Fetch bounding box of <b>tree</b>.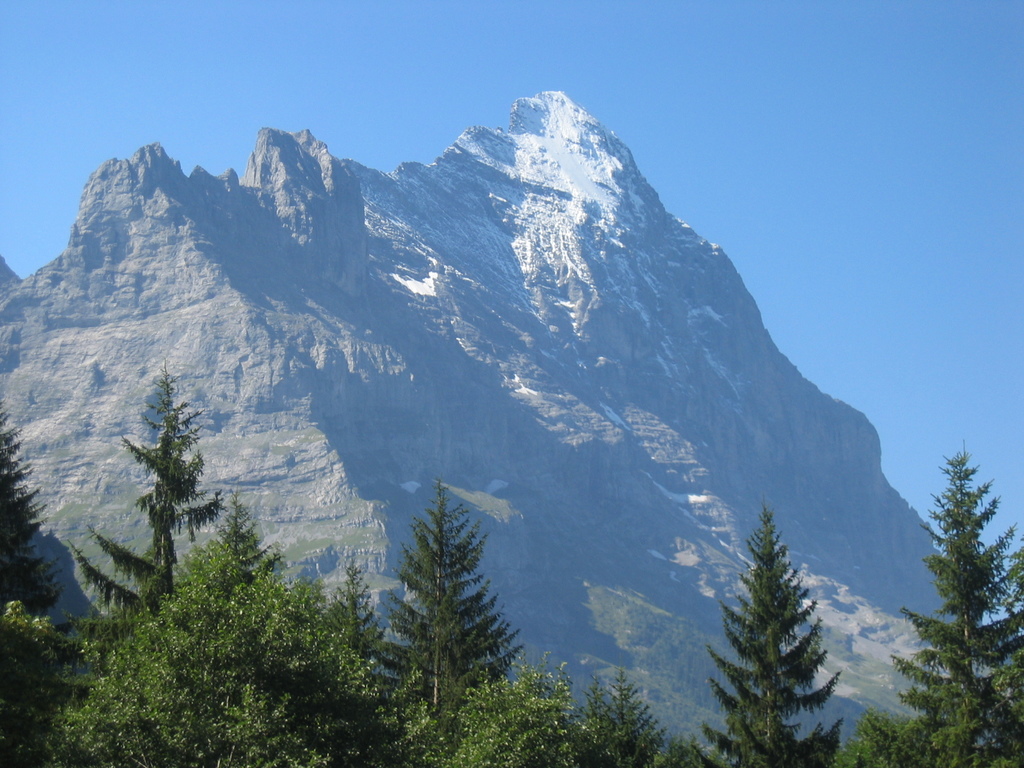
Bbox: 0, 407, 54, 618.
